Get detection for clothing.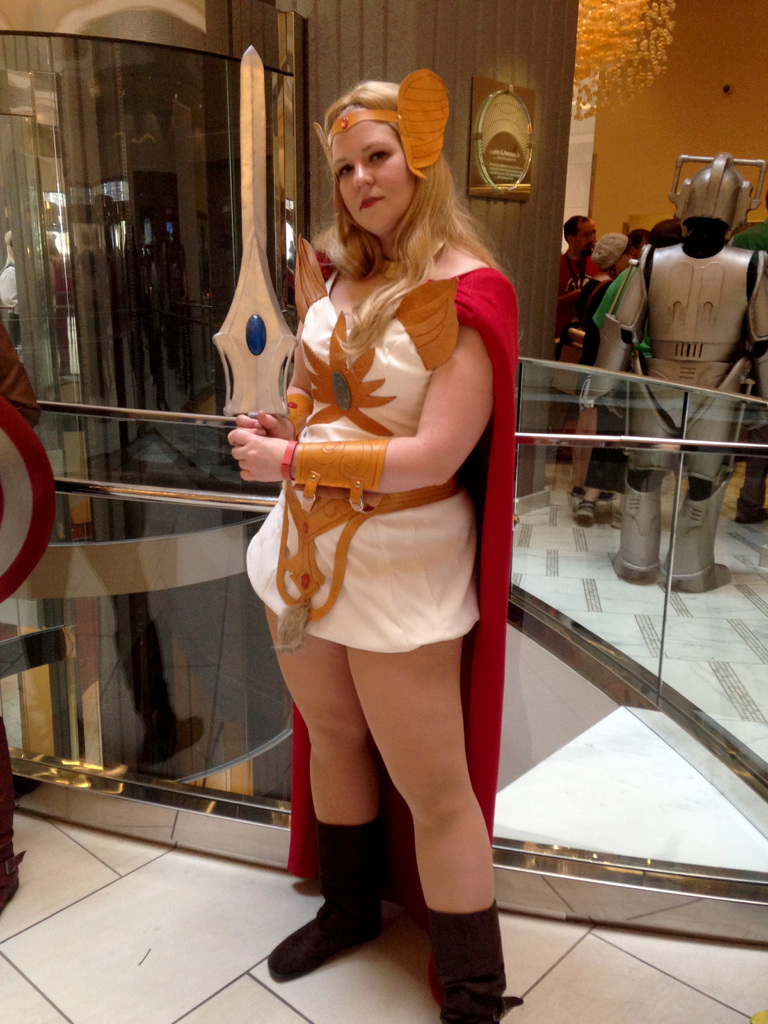
Detection: l=230, t=244, r=504, b=689.
